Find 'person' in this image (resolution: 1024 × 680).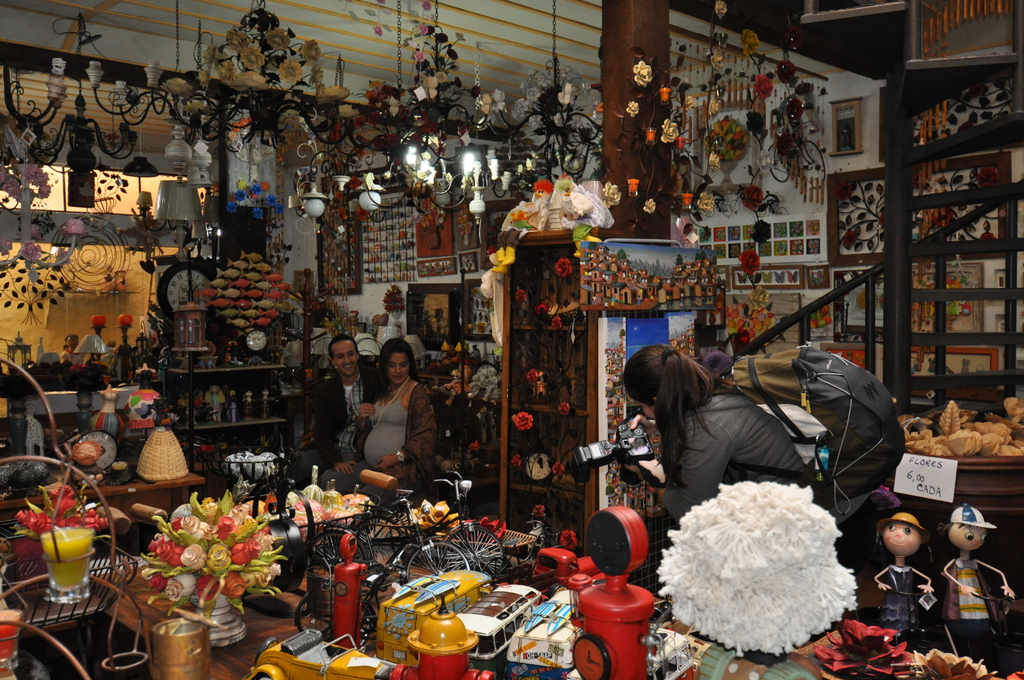
bbox=(739, 339, 917, 509).
